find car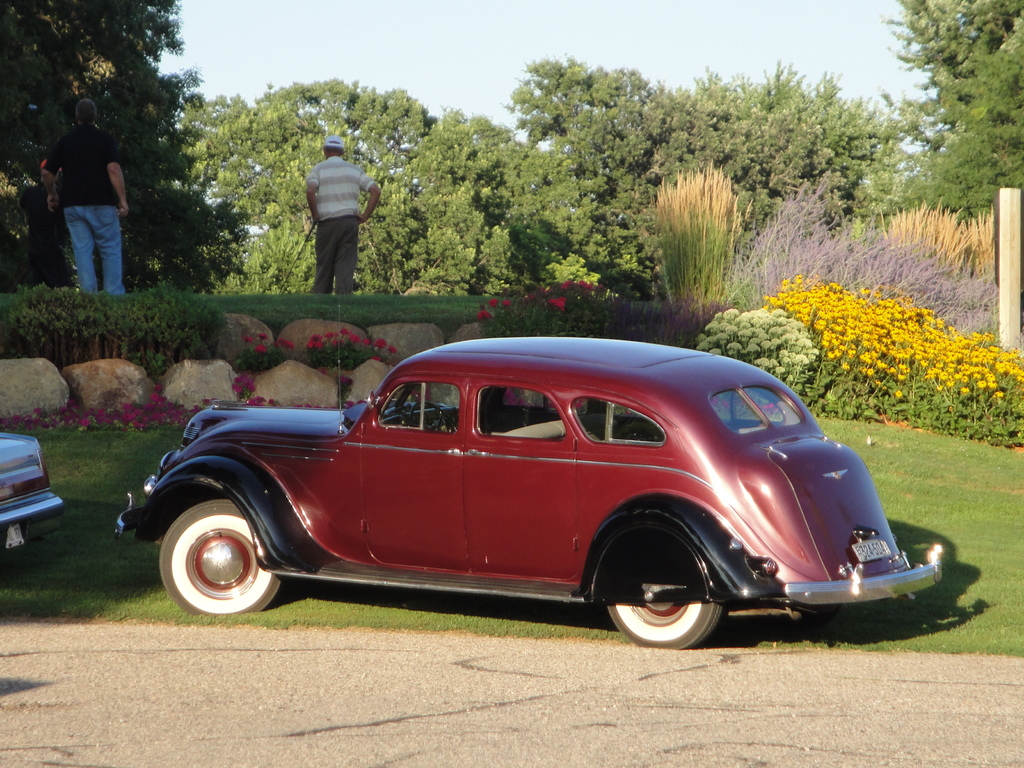
detection(0, 430, 60, 541)
